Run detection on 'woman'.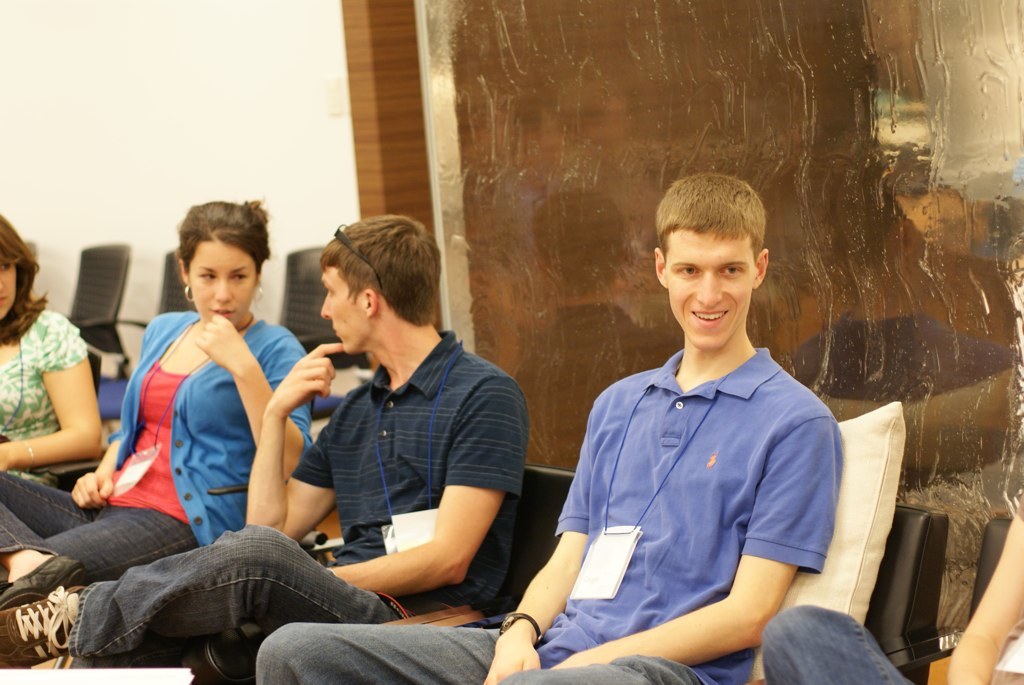
Result: <region>0, 213, 107, 481</region>.
